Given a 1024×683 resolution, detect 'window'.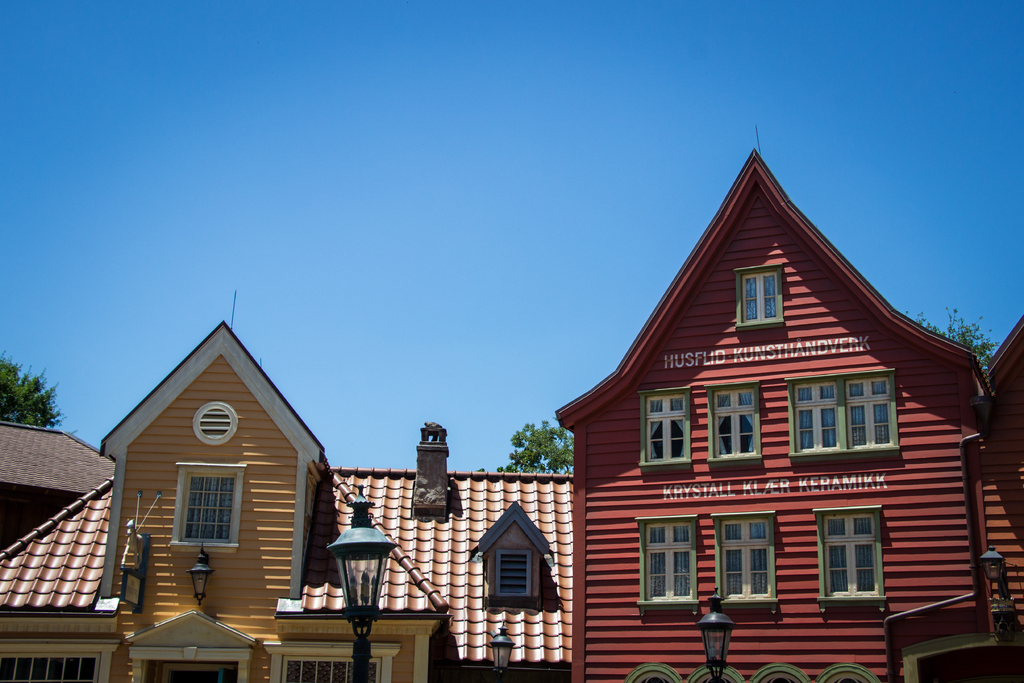
(x1=809, y1=503, x2=885, y2=604).
